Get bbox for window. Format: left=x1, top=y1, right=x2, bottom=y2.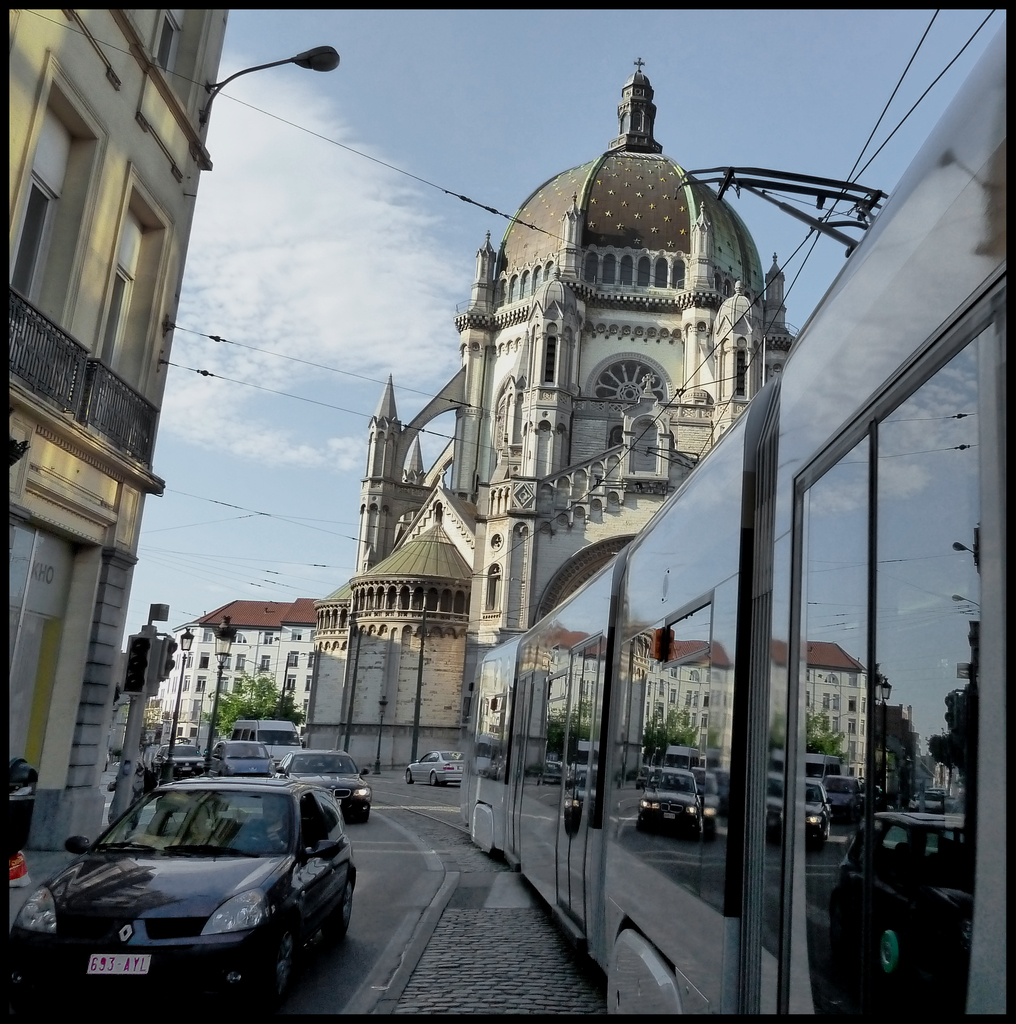
left=88, top=163, right=168, bottom=391.
